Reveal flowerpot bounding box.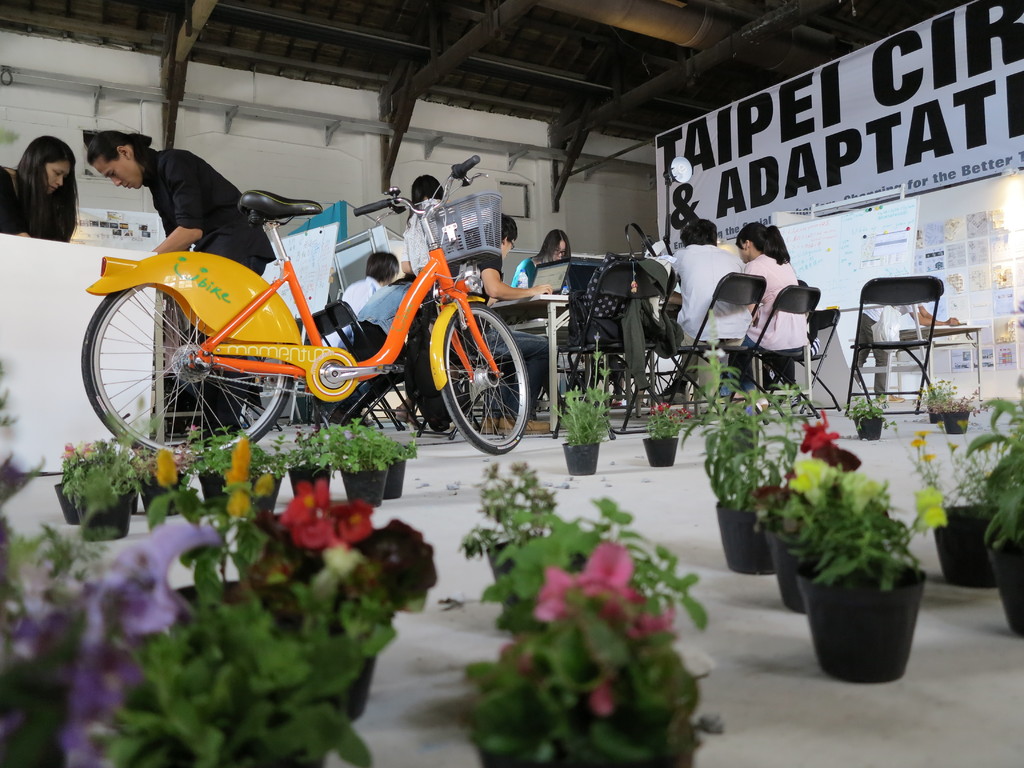
Revealed: 565:436:598:477.
